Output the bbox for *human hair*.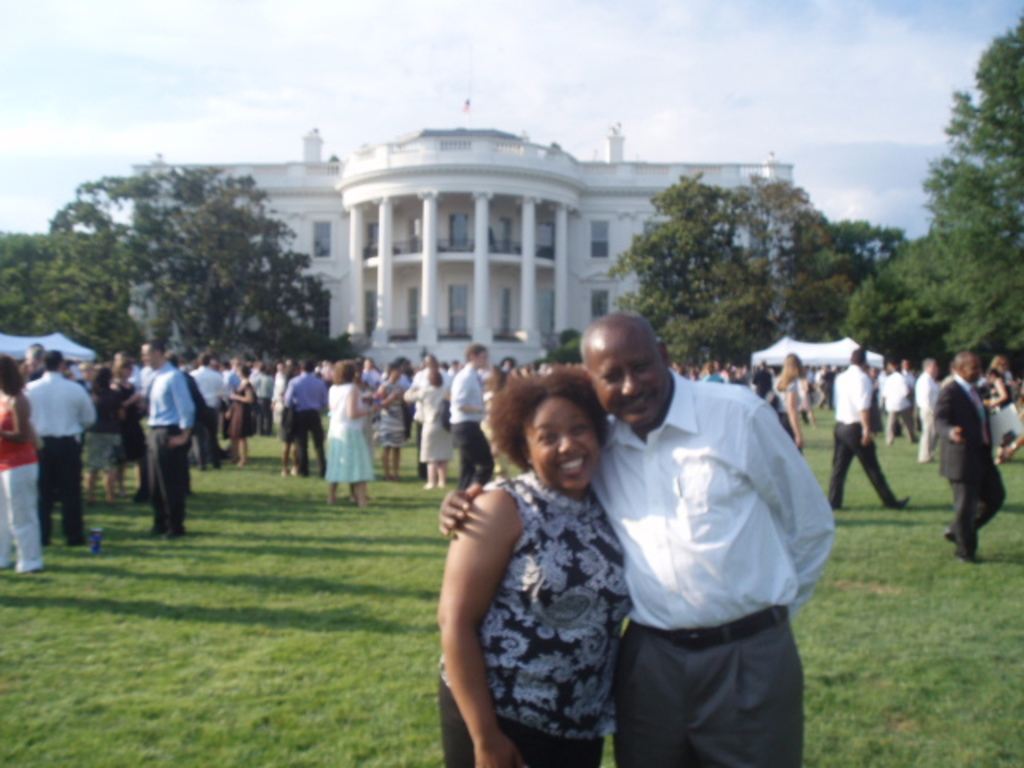
Rect(485, 357, 611, 467).
